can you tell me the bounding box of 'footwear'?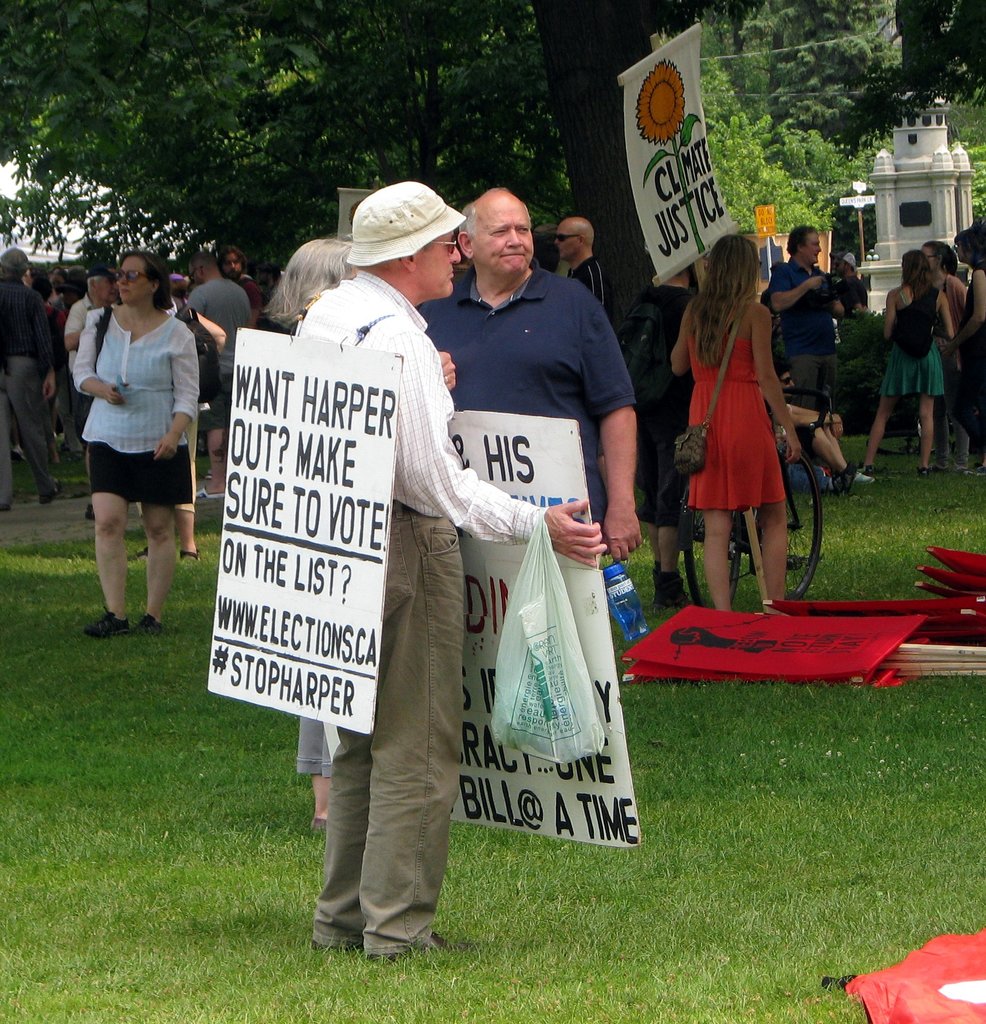
[941,464,969,471].
